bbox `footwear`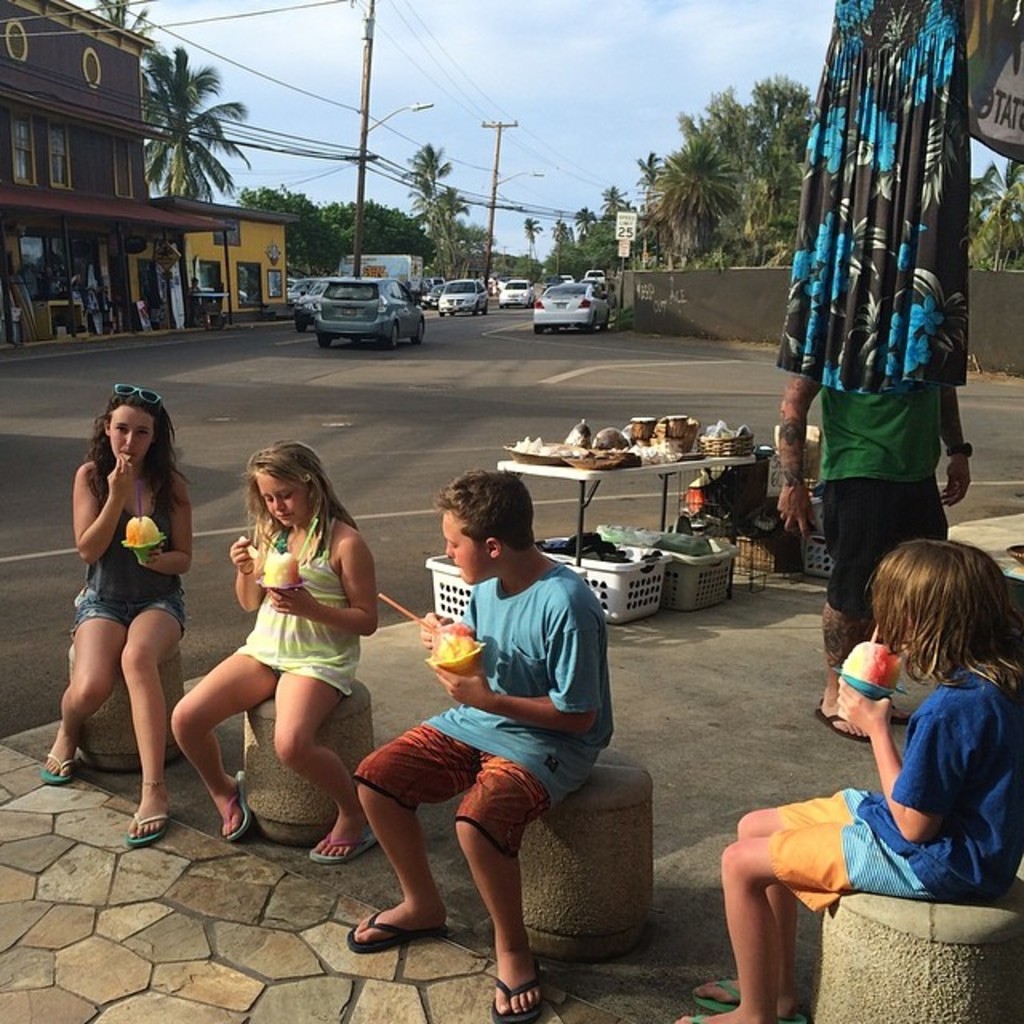
x1=490 y1=950 x2=542 y2=1022
